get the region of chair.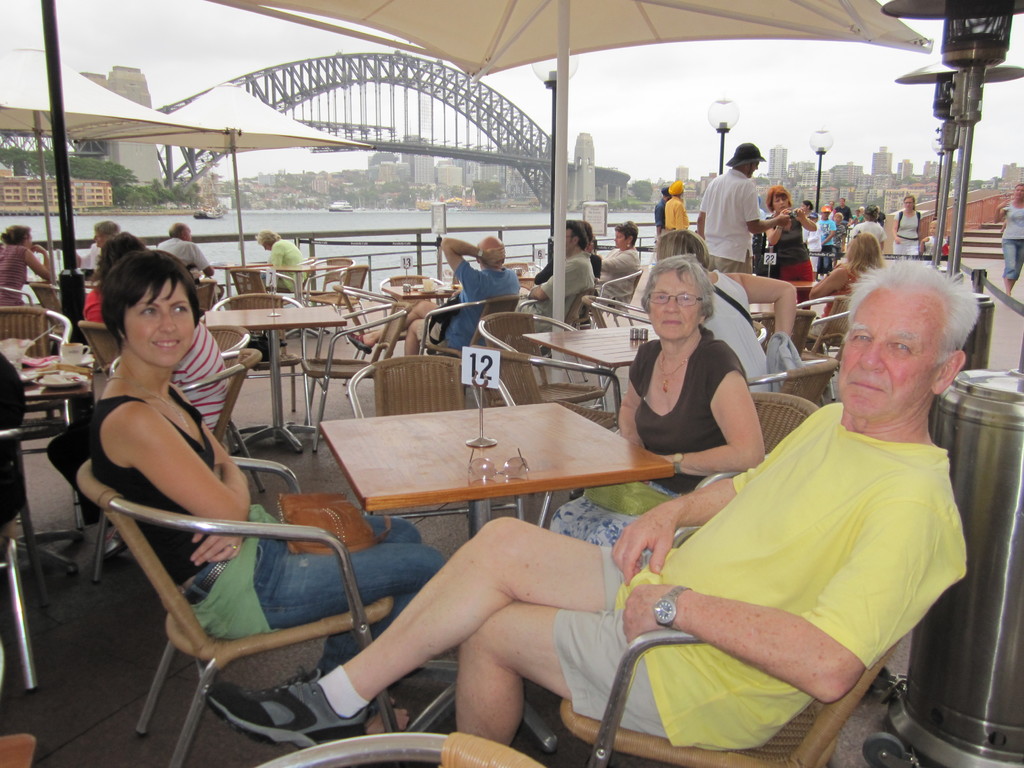
x1=541 y1=390 x2=820 y2=550.
